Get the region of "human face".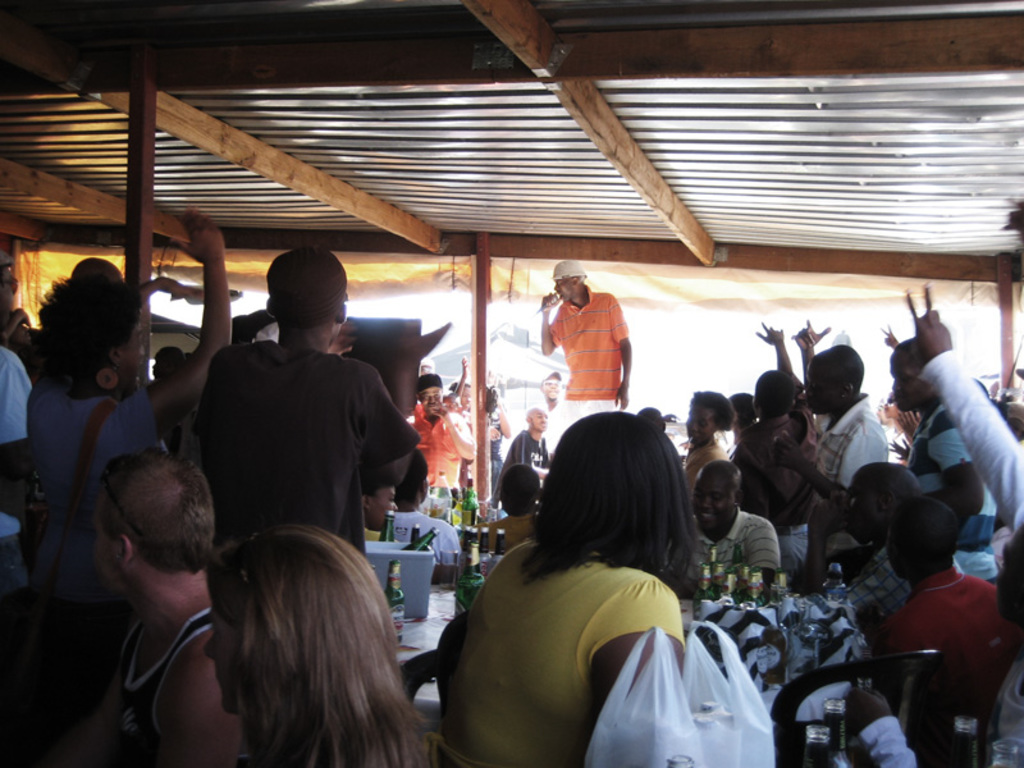
l=805, t=356, r=850, b=416.
